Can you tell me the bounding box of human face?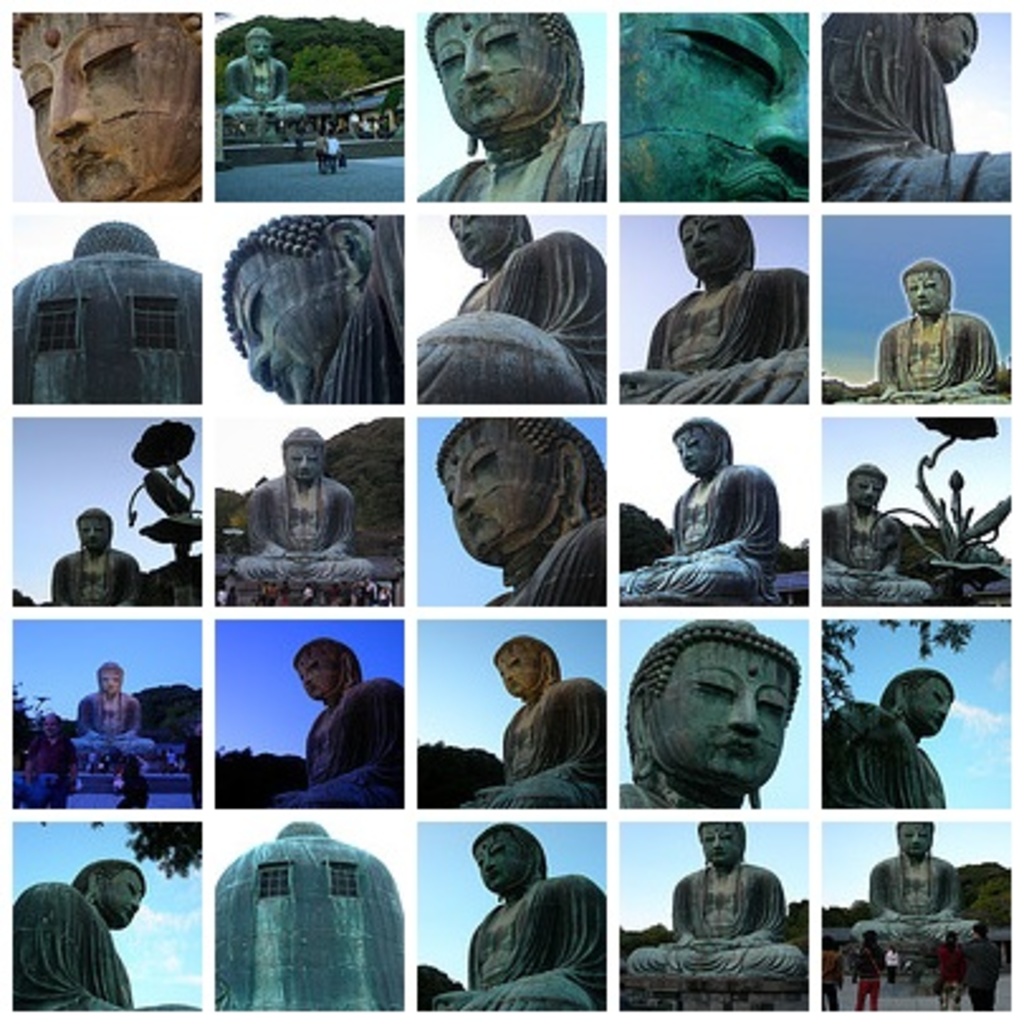
left=248, top=35, right=273, bottom=66.
